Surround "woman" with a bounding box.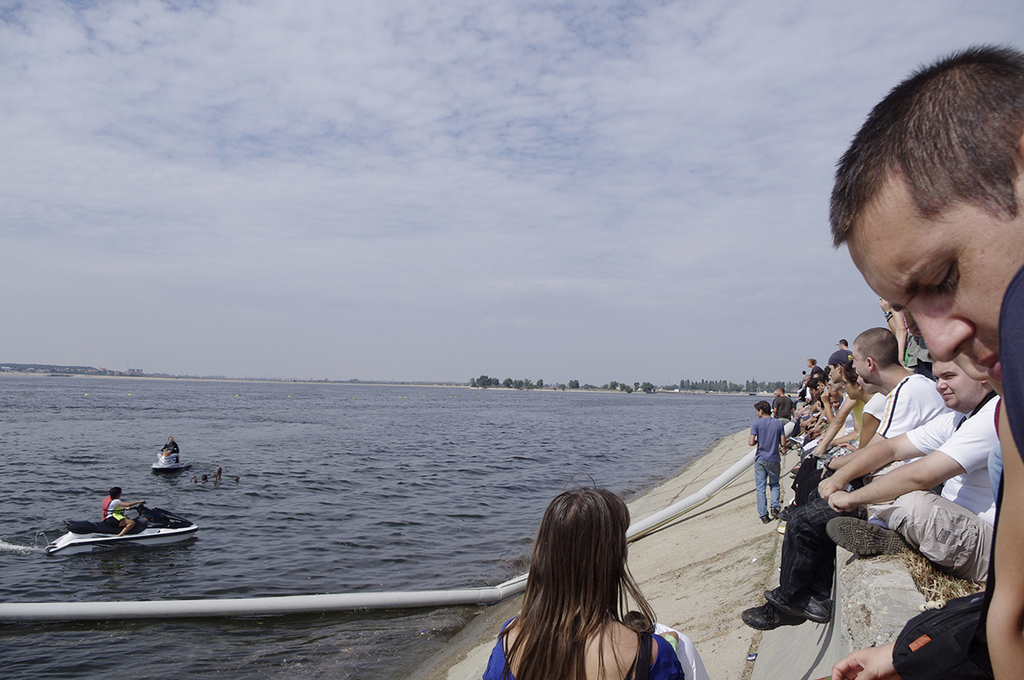
486/474/701/679.
